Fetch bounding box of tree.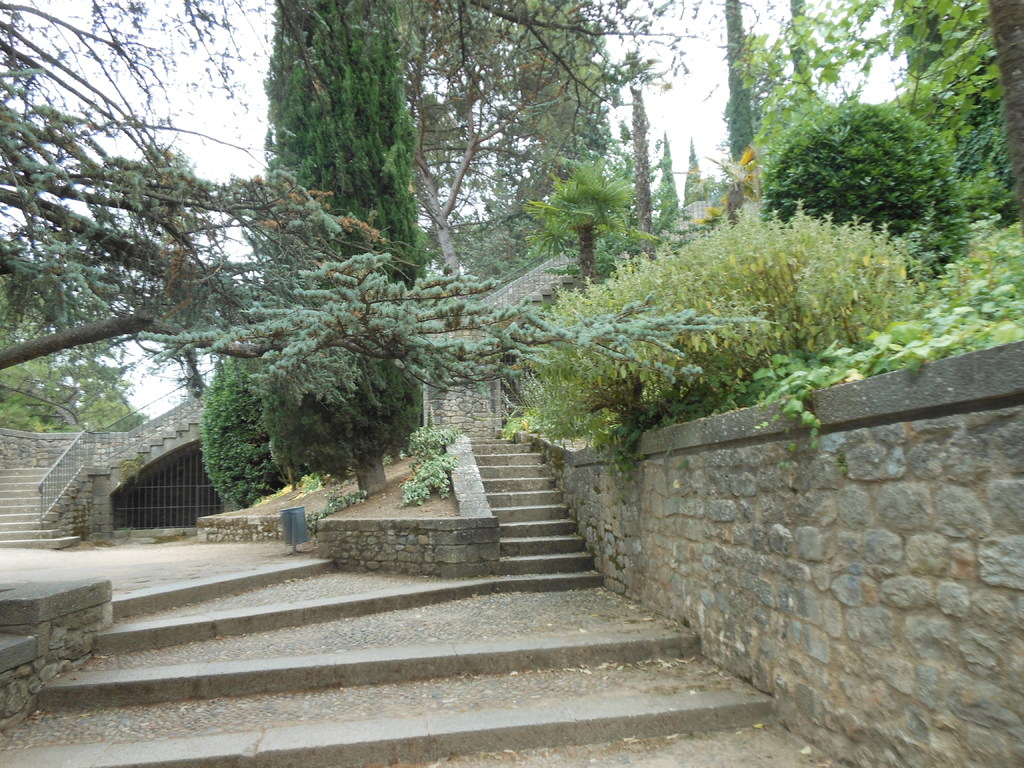
Bbox: {"left": 527, "top": 130, "right": 648, "bottom": 284}.
